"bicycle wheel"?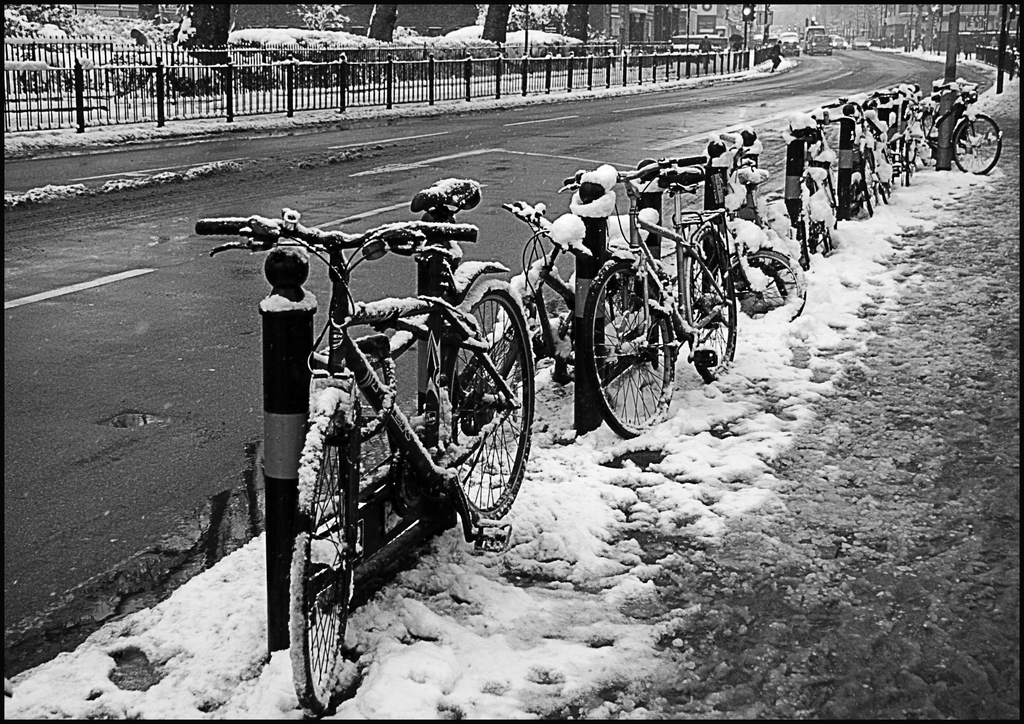
bbox=(896, 129, 915, 189)
